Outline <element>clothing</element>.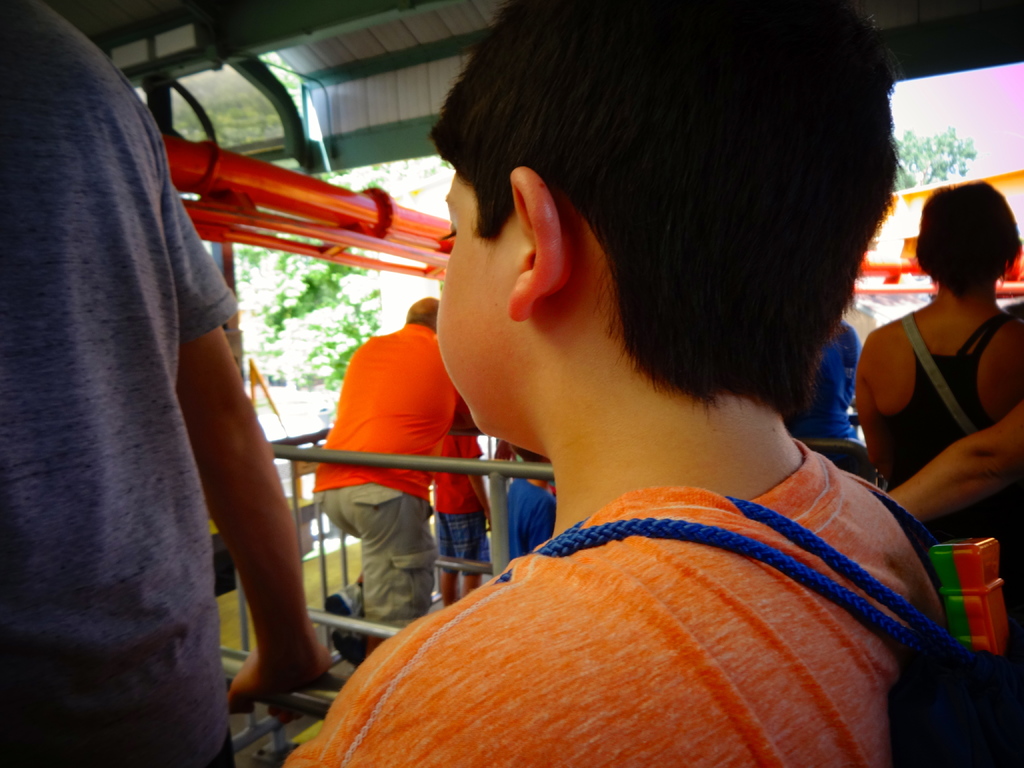
Outline: box=[0, 0, 251, 764].
